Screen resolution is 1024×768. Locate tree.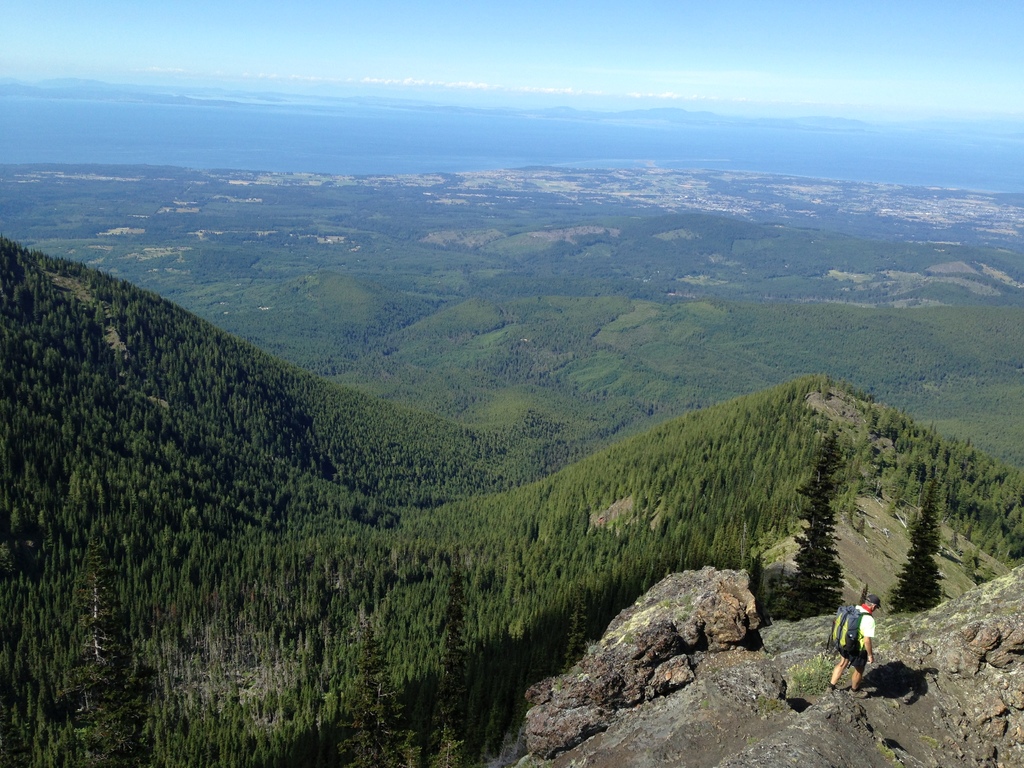
{"left": 880, "top": 467, "right": 943, "bottom": 614}.
